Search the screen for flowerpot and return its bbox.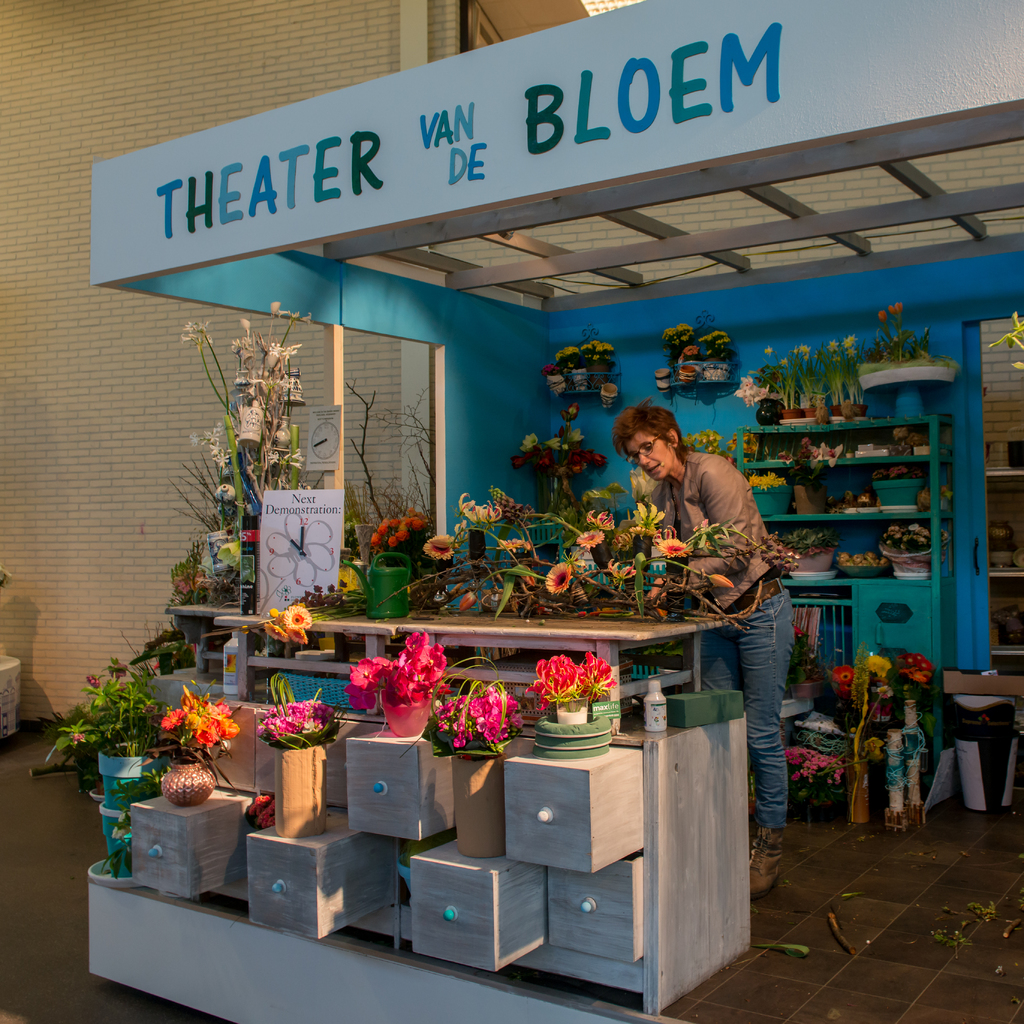
Found: bbox(785, 550, 837, 580).
